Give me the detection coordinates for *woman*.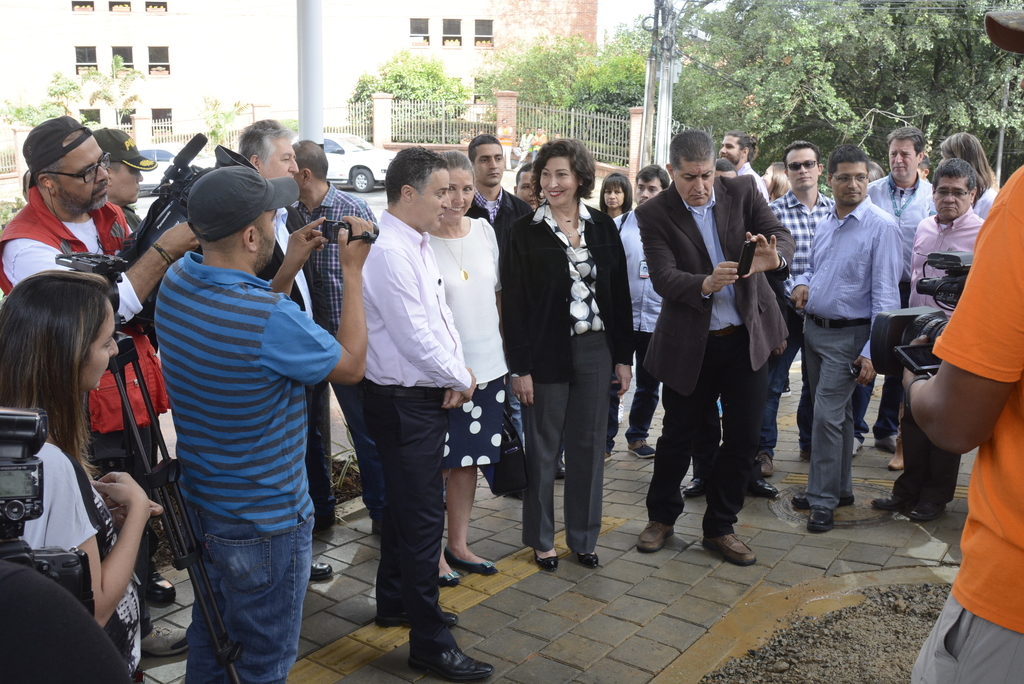
BBox(596, 173, 636, 221).
